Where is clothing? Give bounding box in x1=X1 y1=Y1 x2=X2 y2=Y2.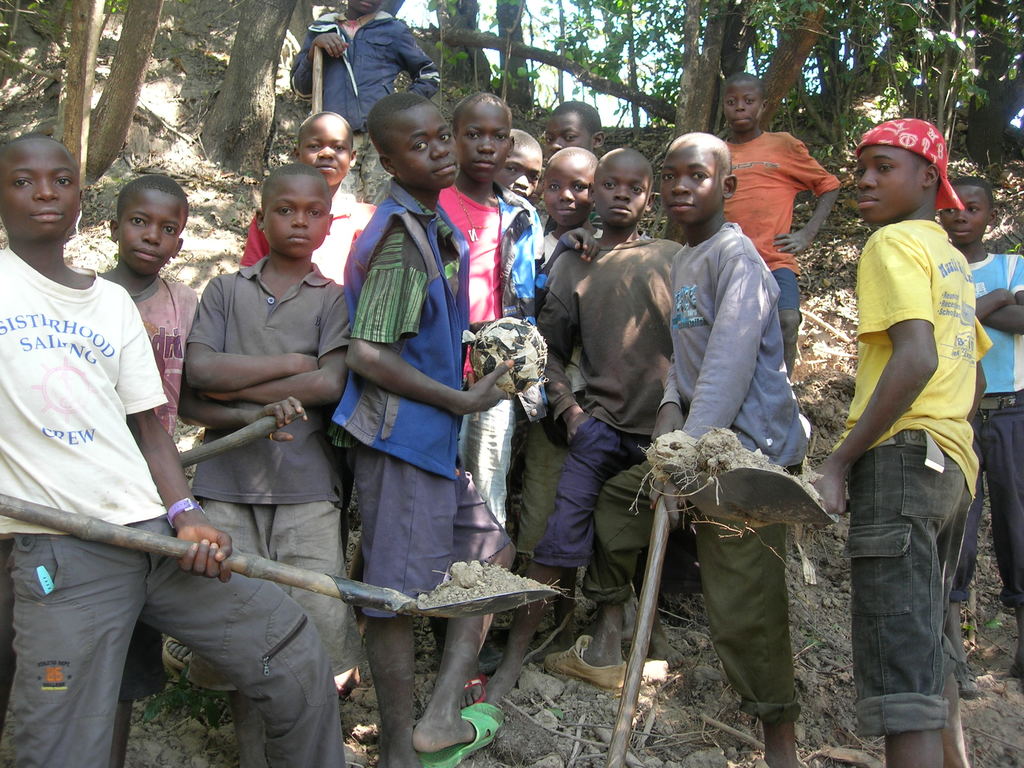
x1=694 y1=468 x2=807 y2=721.
